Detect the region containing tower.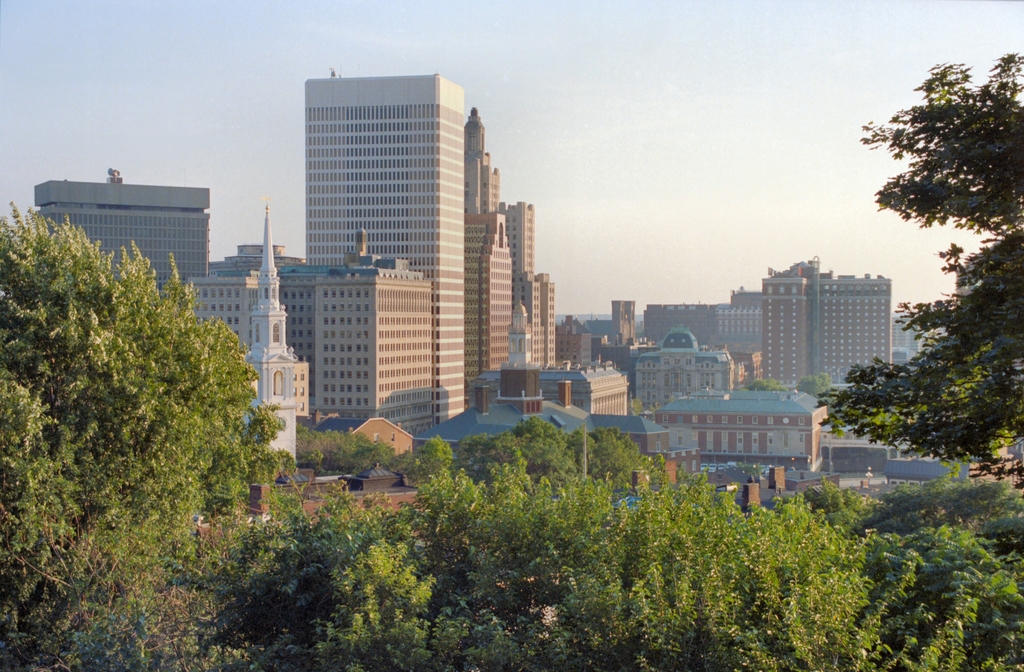
x1=467 y1=121 x2=560 y2=376.
